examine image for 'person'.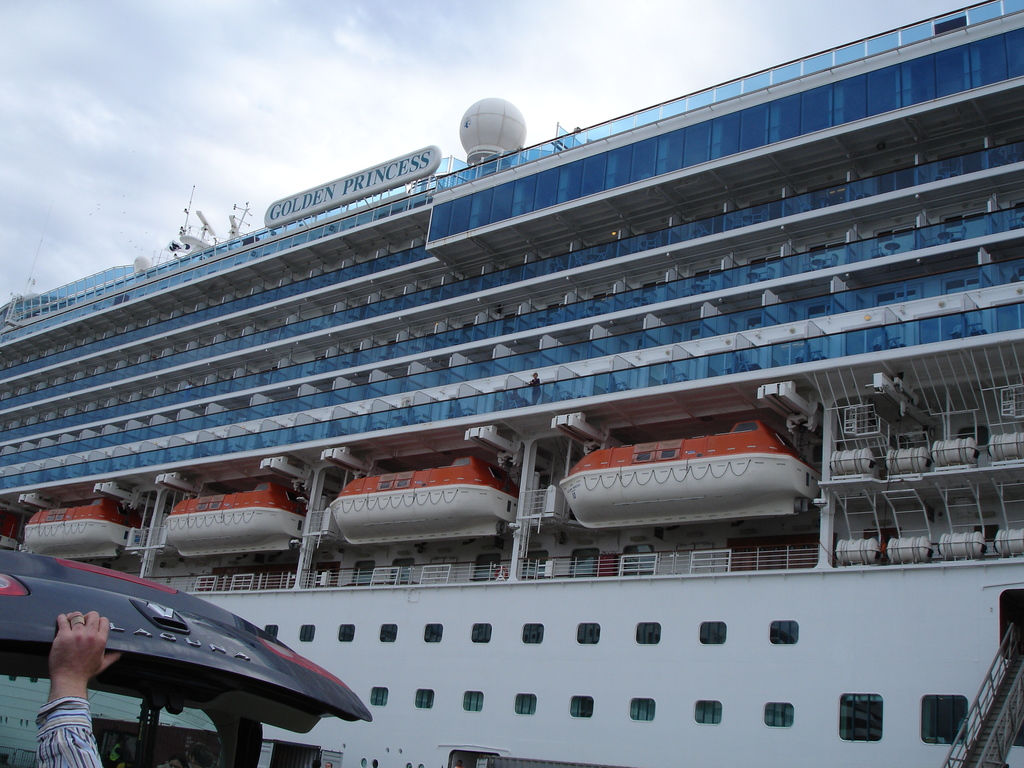
Examination result: box(454, 759, 465, 767).
